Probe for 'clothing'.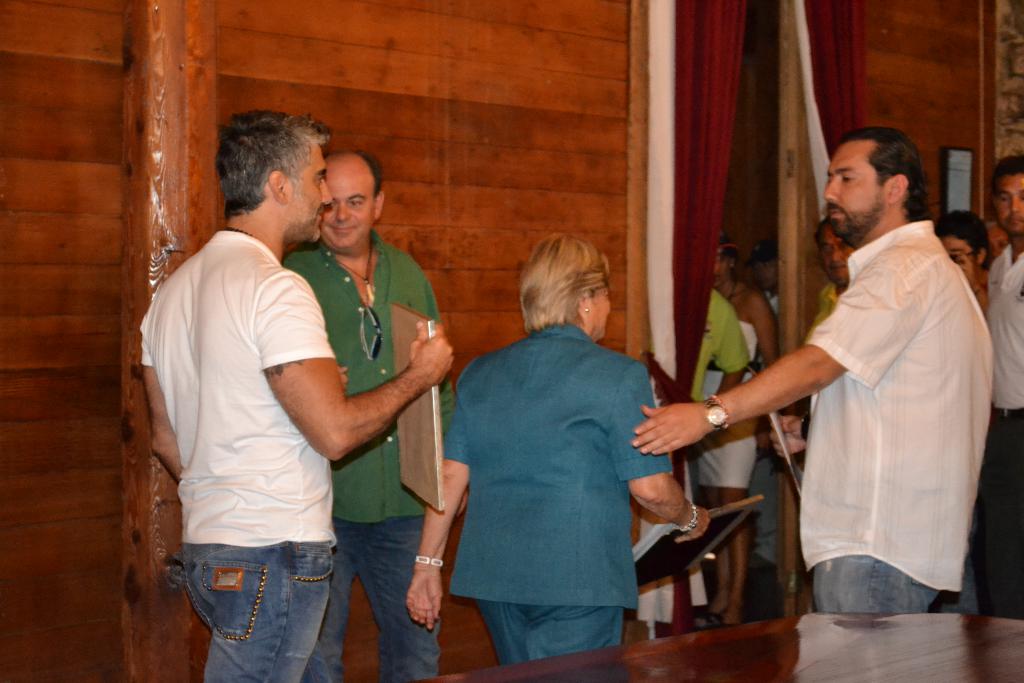
Probe result: bbox(135, 231, 333, 682).
